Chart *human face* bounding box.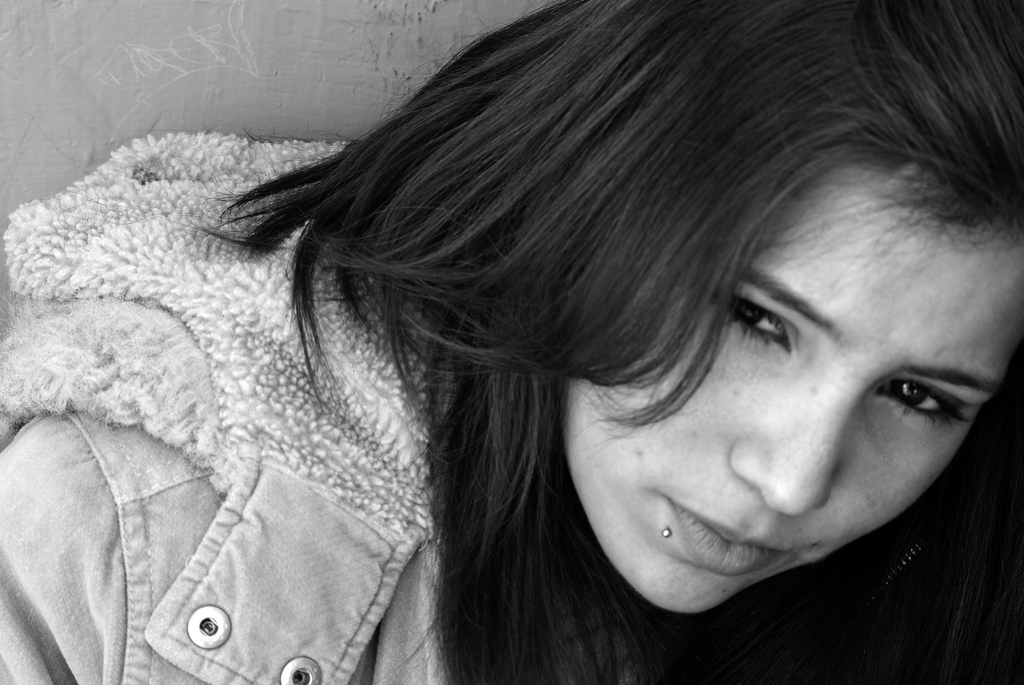
Charted: (556, 163, 1023, 611).
